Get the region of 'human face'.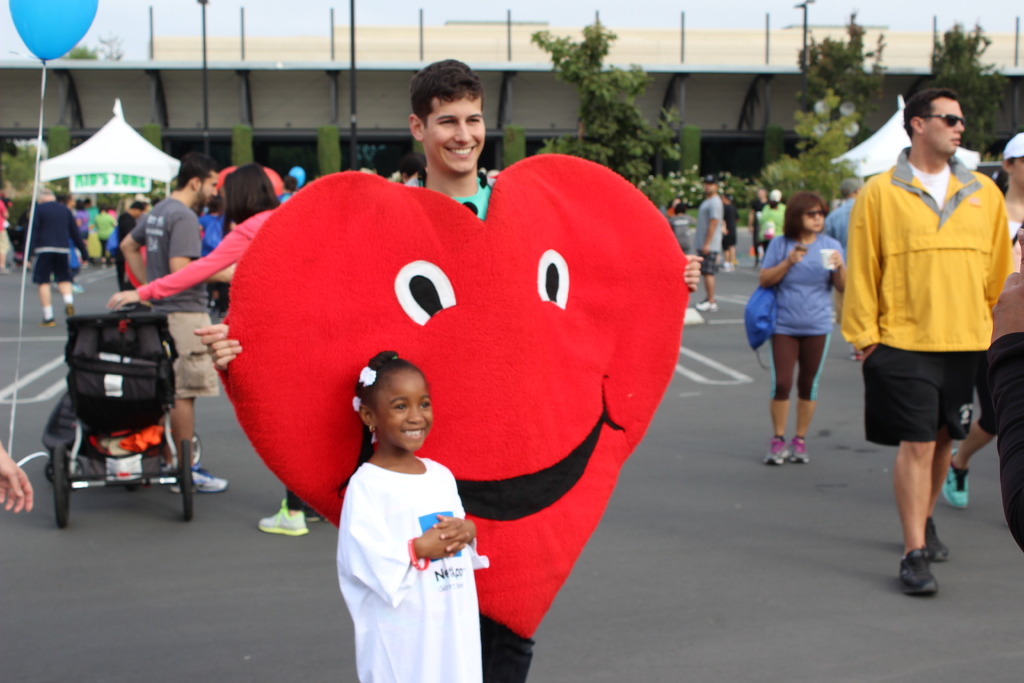
(197, 175, 218, 209).
